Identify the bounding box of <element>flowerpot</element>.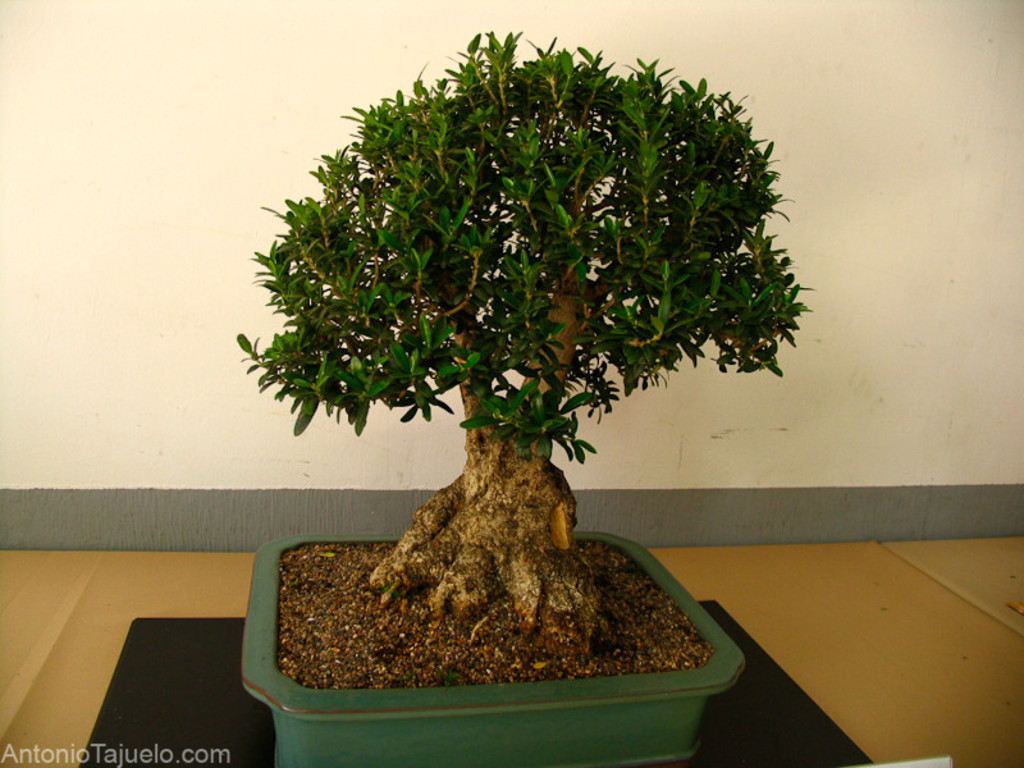
l=232, t=498, r=735, b=748.
